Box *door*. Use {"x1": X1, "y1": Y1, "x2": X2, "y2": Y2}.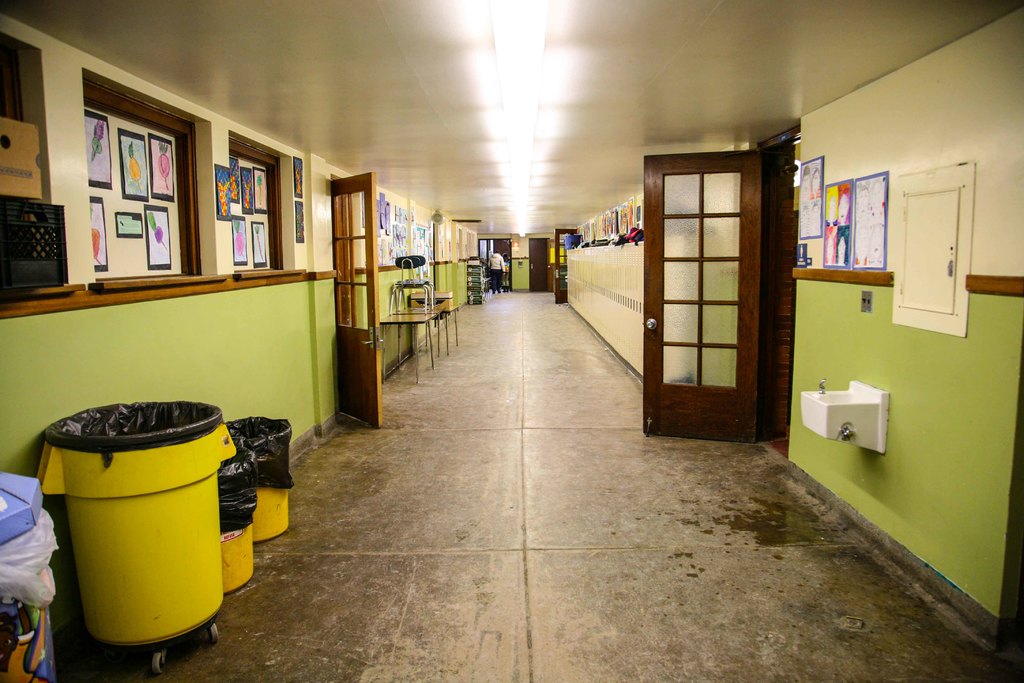
{"x1": 530, "y1": 238, "x2": 547, "y2": 290}.
